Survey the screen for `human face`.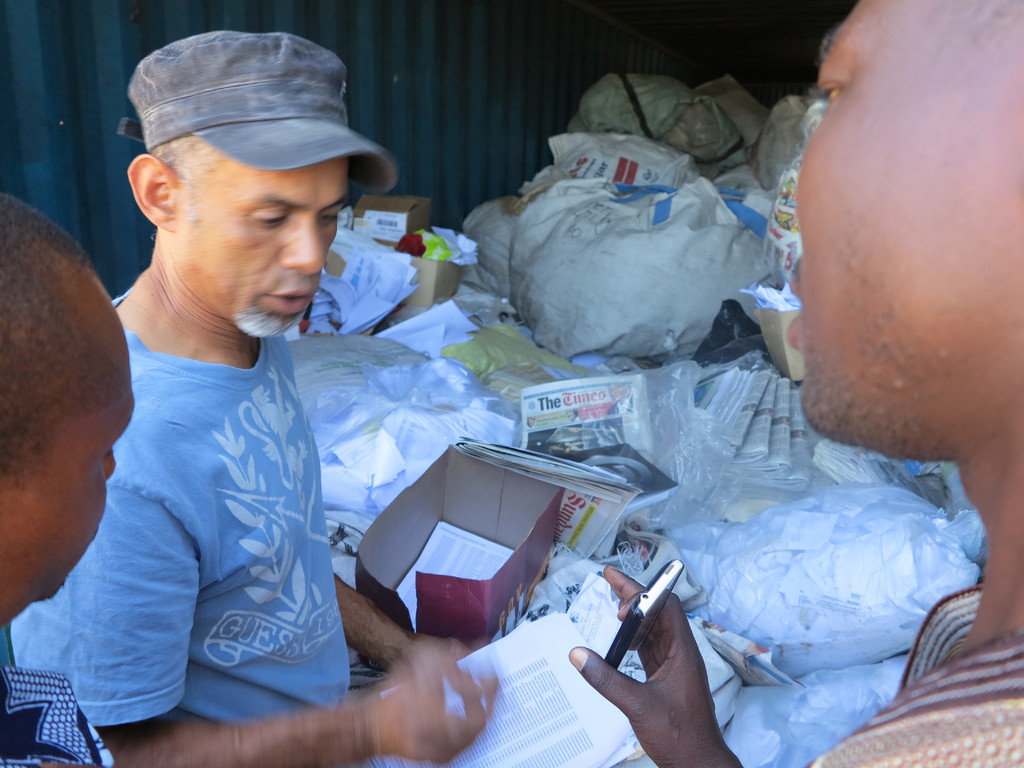
Survey found: x1=791, y1=3, x2=1023, y2=455.
